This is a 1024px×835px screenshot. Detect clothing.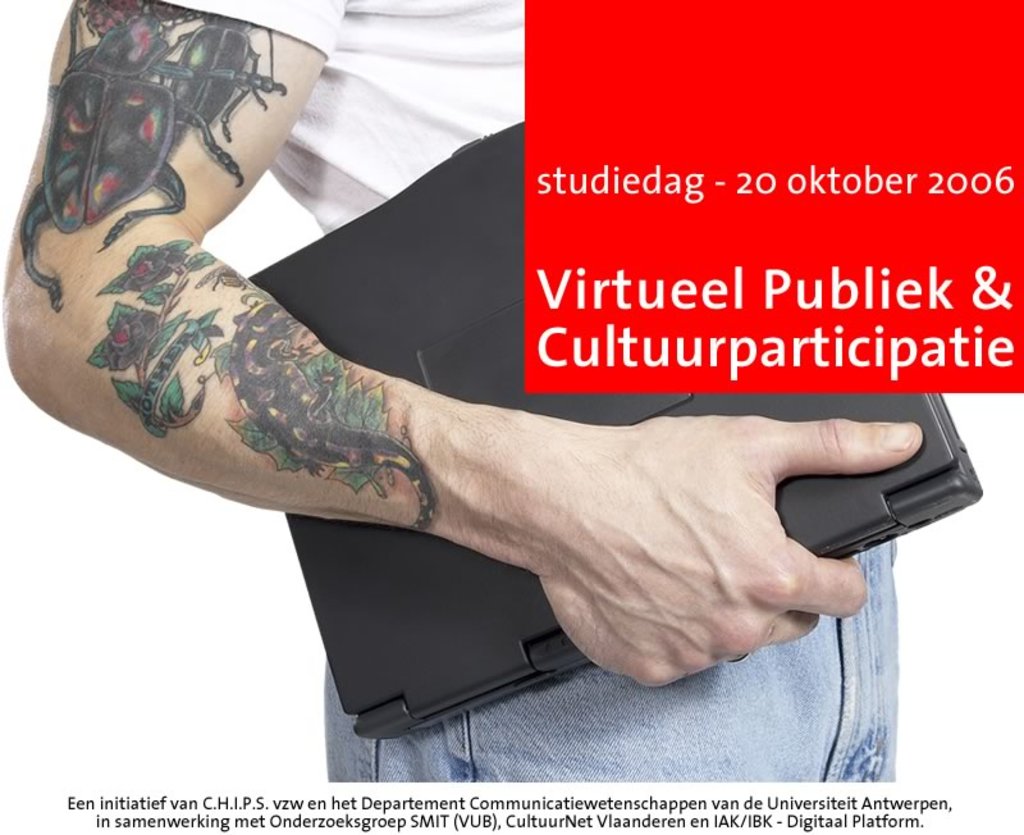
(left=136, top=0, right=911, bottom=781).
